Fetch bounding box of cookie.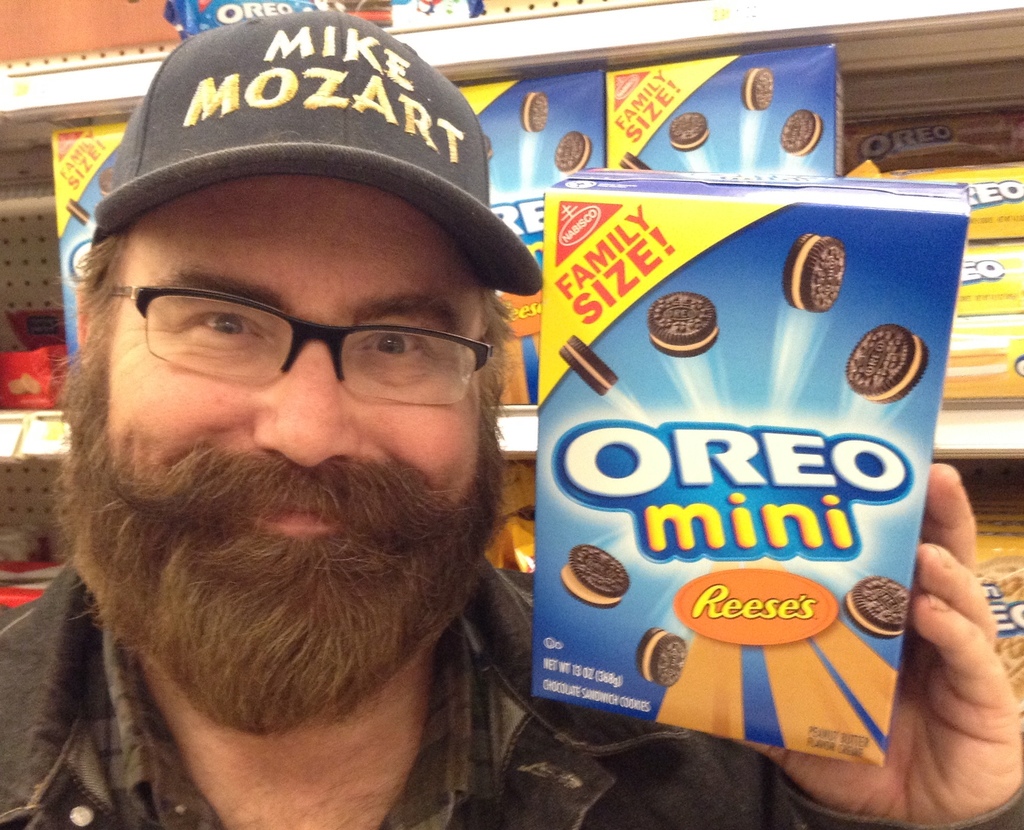
Bbox: x1=634 y1=624 x2=684 y2=684.
